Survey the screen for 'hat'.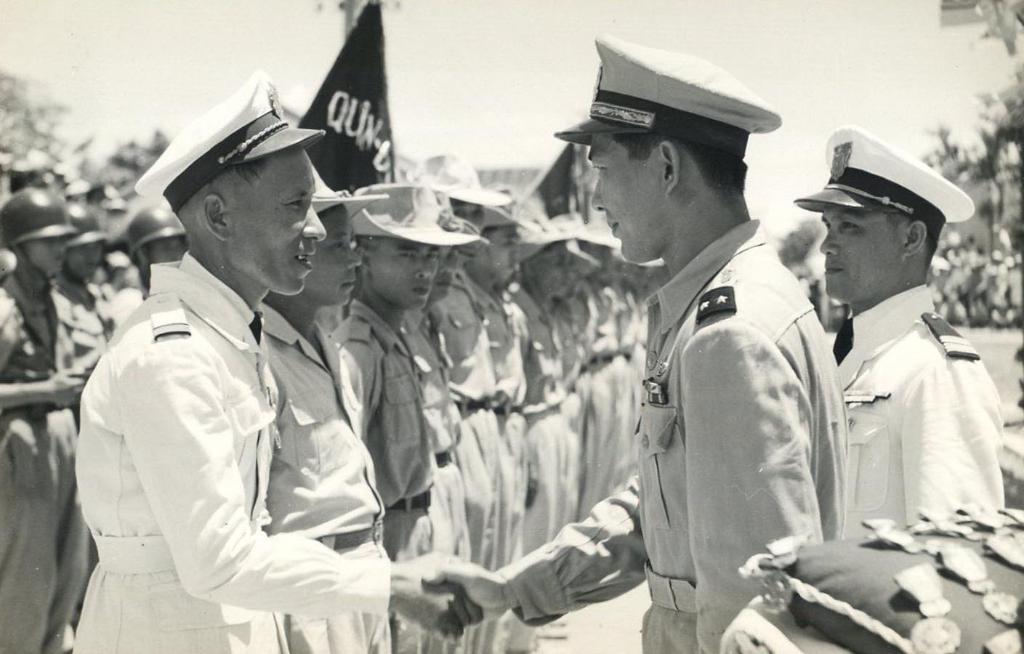
Survey found: select_region(793, 125, 979, 216).
